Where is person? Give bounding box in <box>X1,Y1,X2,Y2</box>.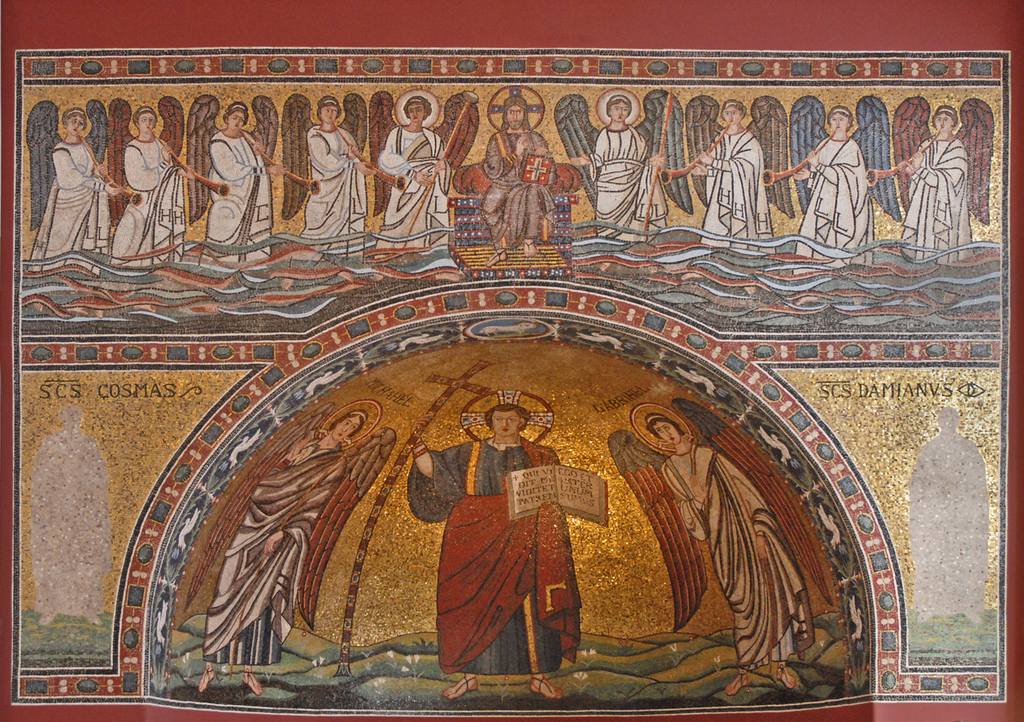
<box>796,105,878,263</box>.
